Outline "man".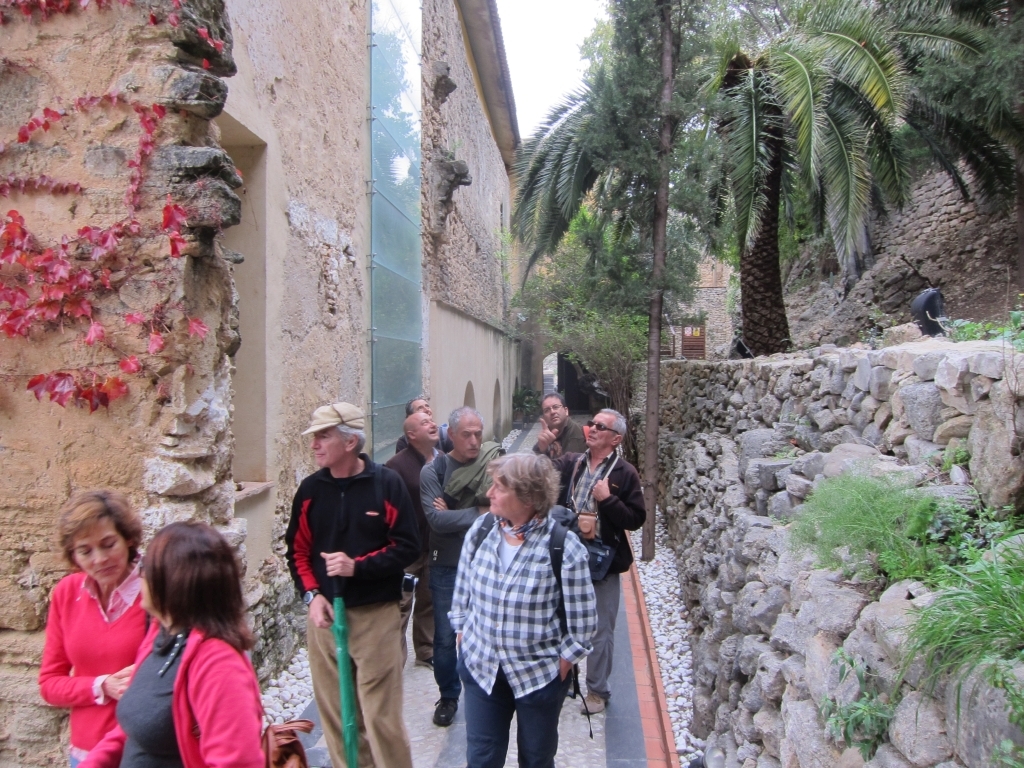
Outline: locate(384, 415, 447, 664).
